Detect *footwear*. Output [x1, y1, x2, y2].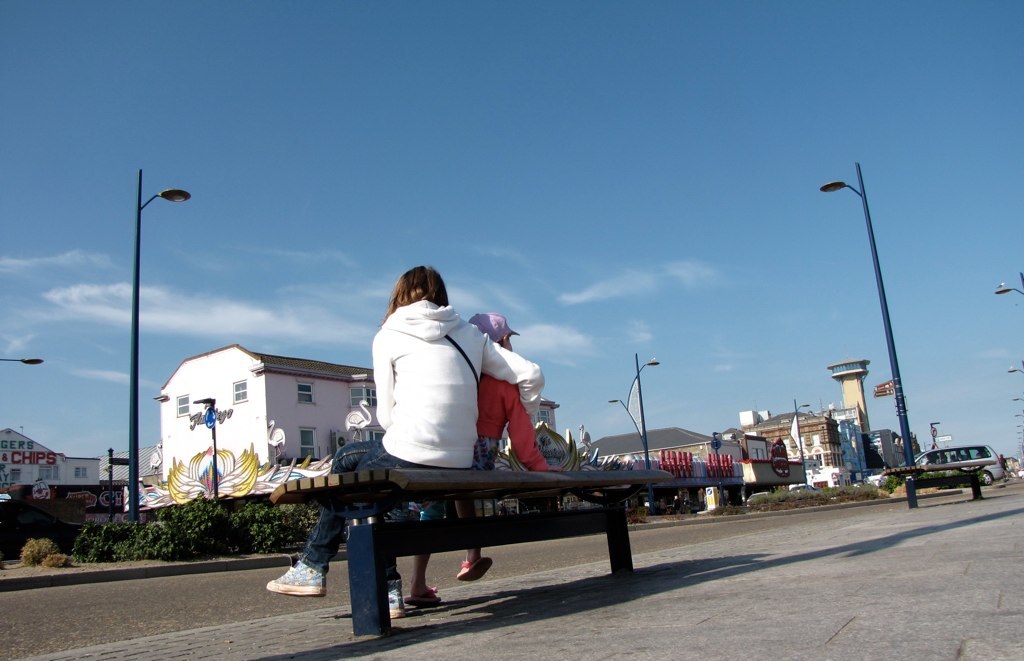
[406, 589, 443, 607].
